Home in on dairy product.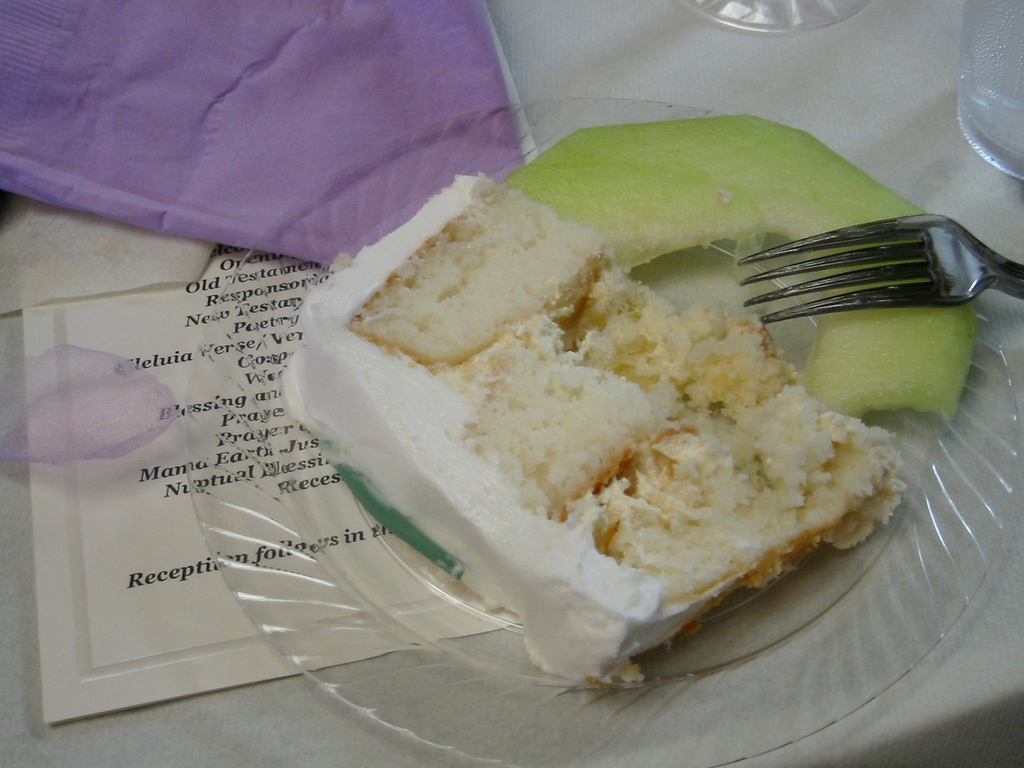
Homed in at BBox(271, 163, 720, 685).
